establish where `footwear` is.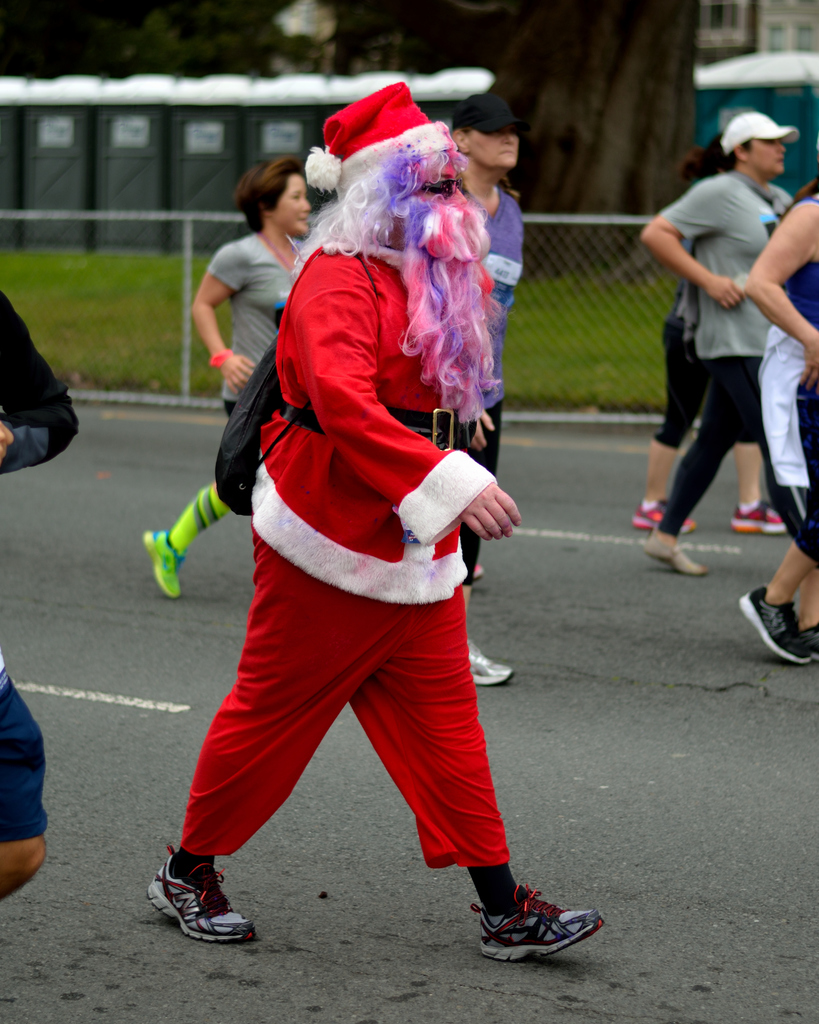
Established at 740/575/818/671.
